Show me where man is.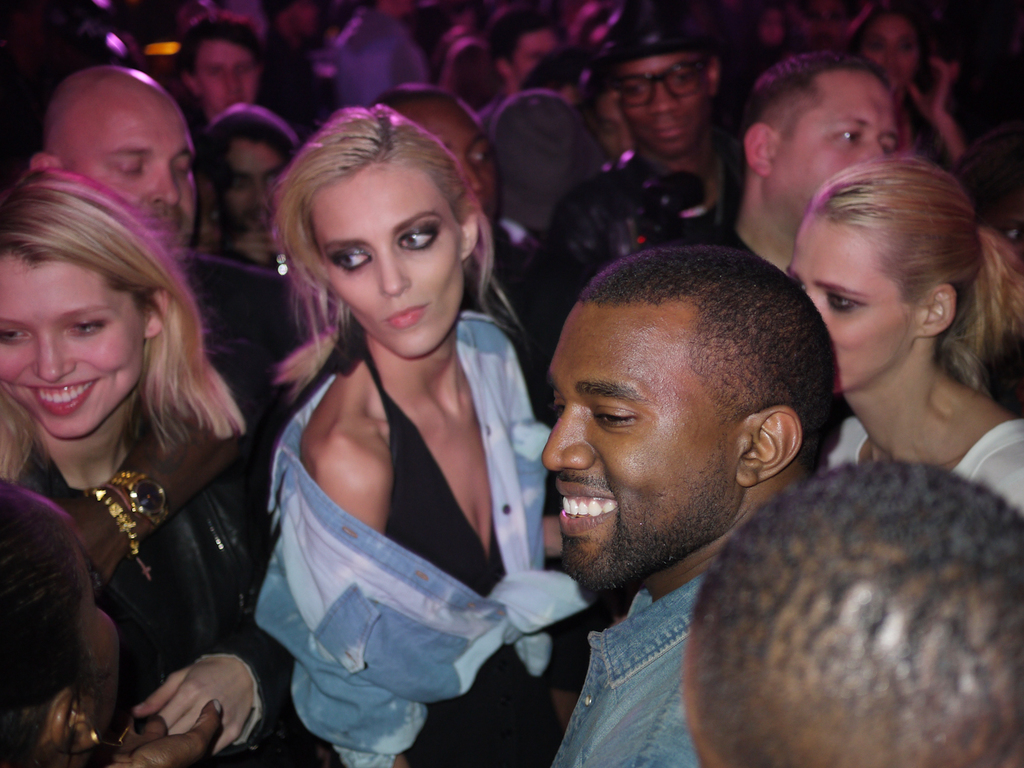
man is at box=[543, 0, 750, 250].
